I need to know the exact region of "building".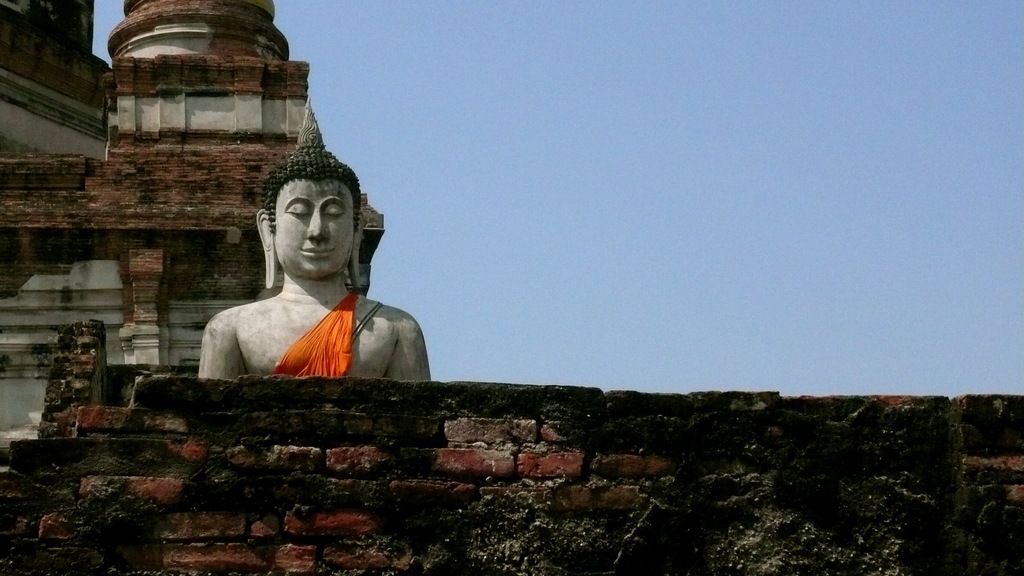
Region: <box>0,0,387,442</box>.
